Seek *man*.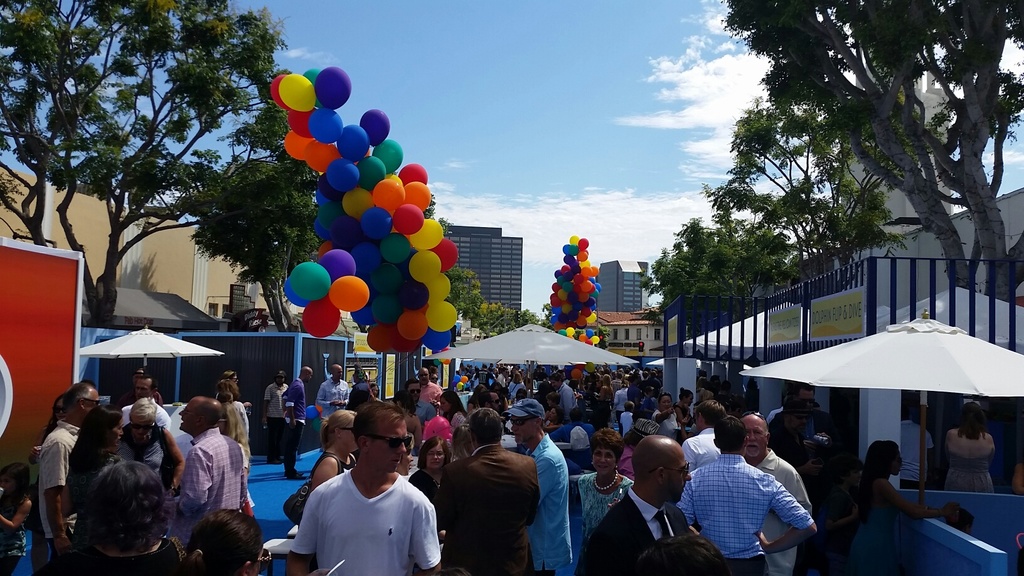
[698, 412, 828, 570].
